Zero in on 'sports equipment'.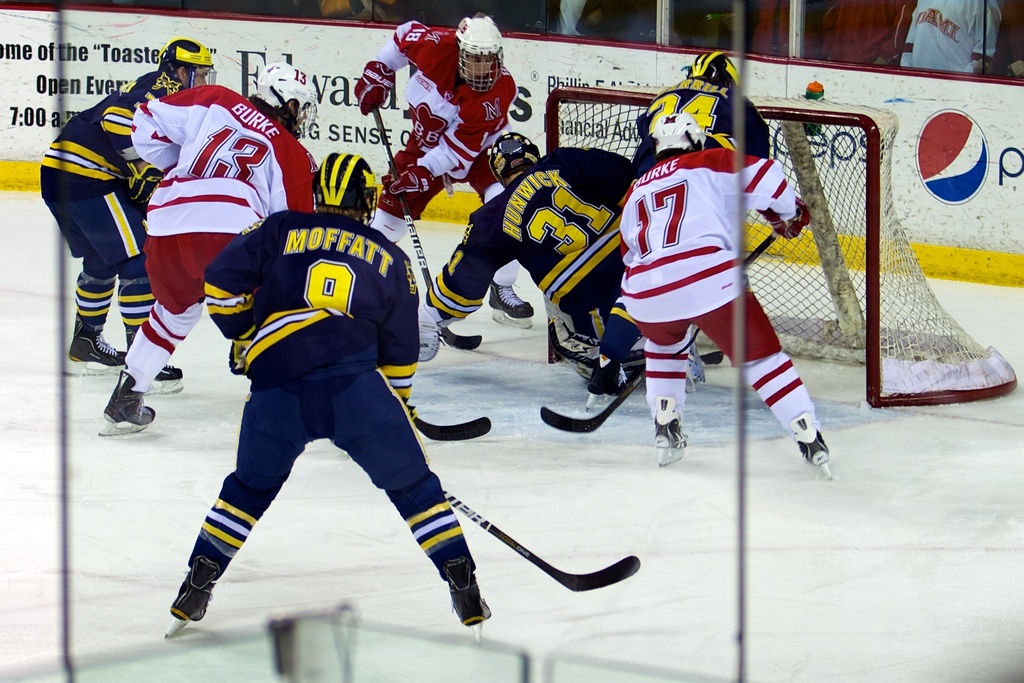
Zeroed in: left=229, top=332, right=257, bottom=377.
